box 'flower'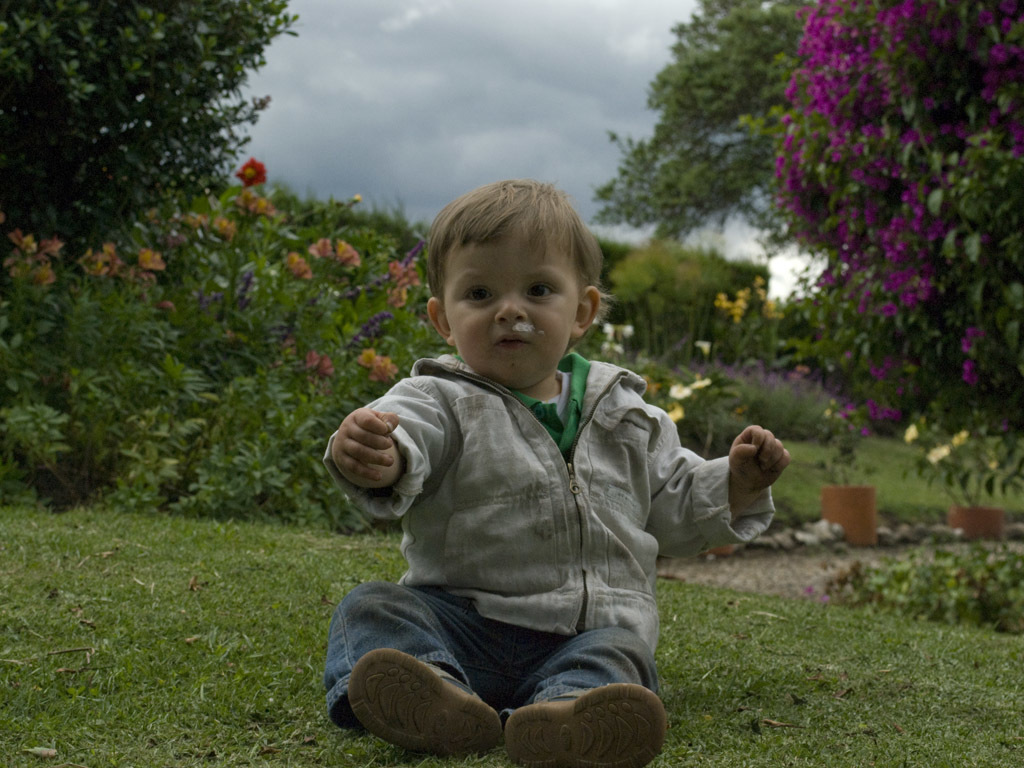
620/326/631/338
